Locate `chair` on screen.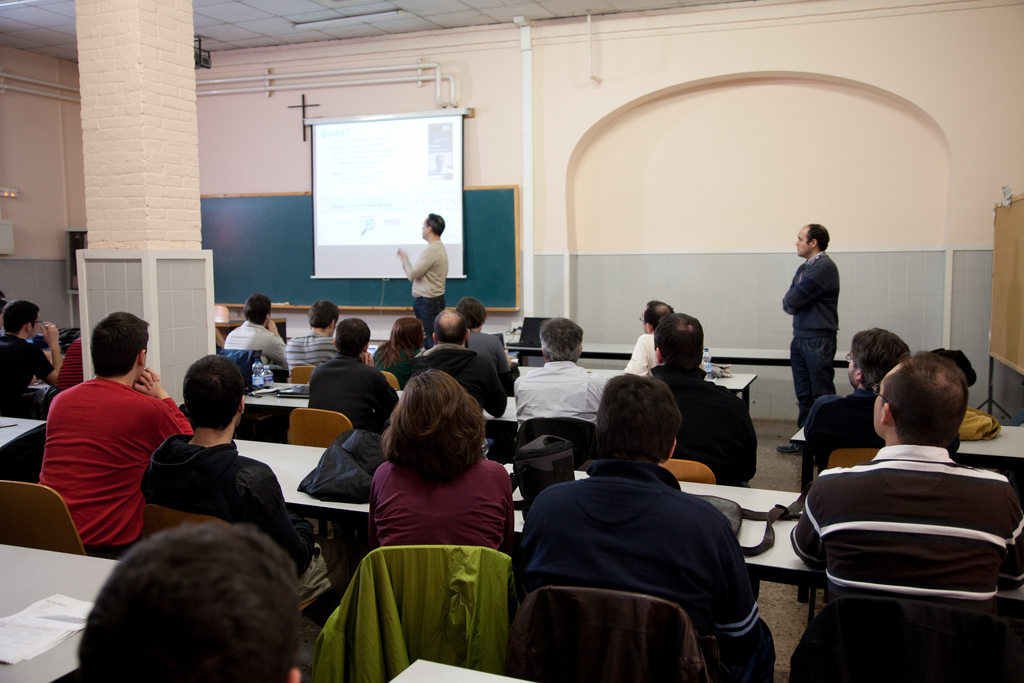
On screen at bbox=[486, 420, 518, 463].
